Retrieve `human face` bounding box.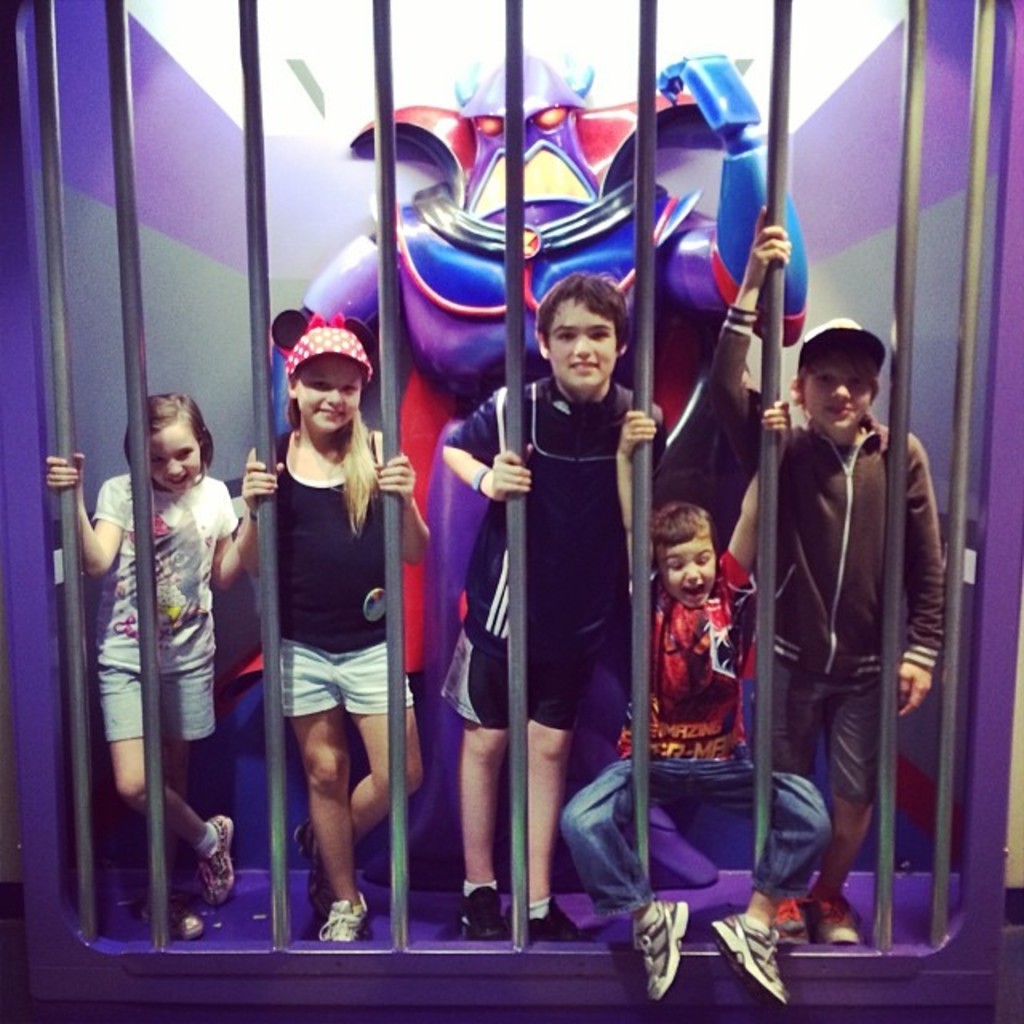
Bounding box: 546,298,619,390.
